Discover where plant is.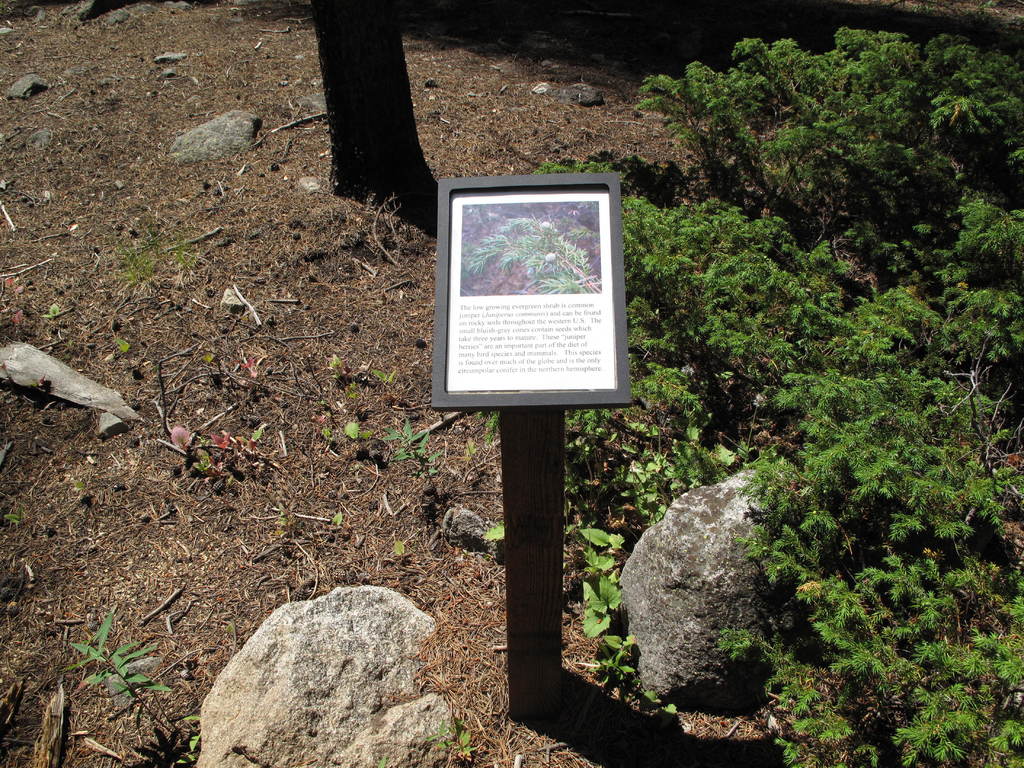
Discovered at box(113, 224, 199, 291).
